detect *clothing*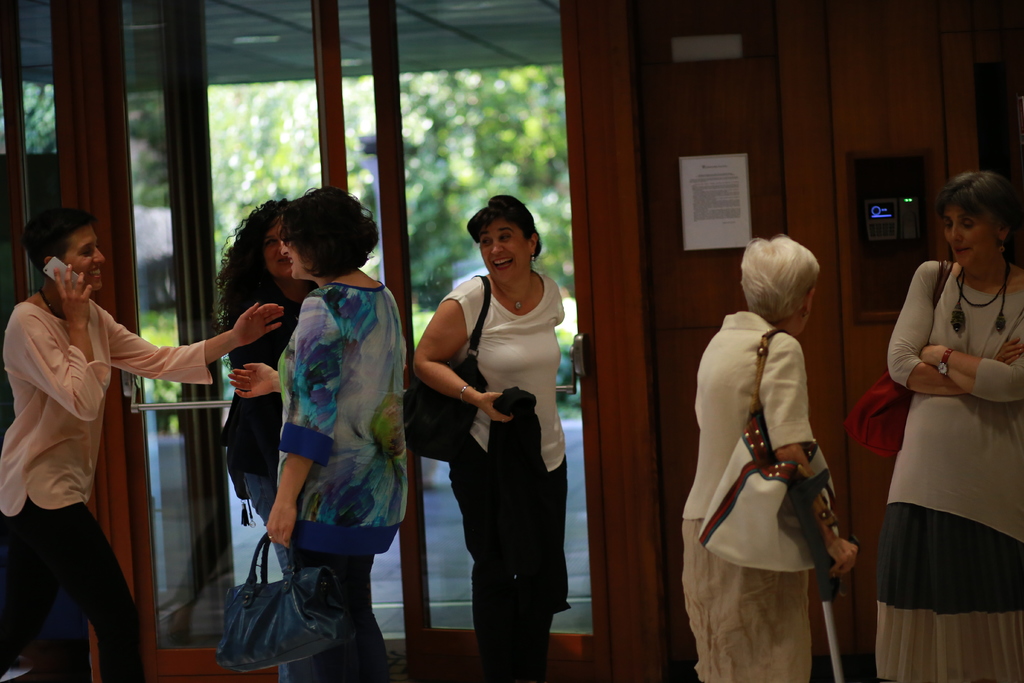
left=441, top=271, right=567, bottom=682
